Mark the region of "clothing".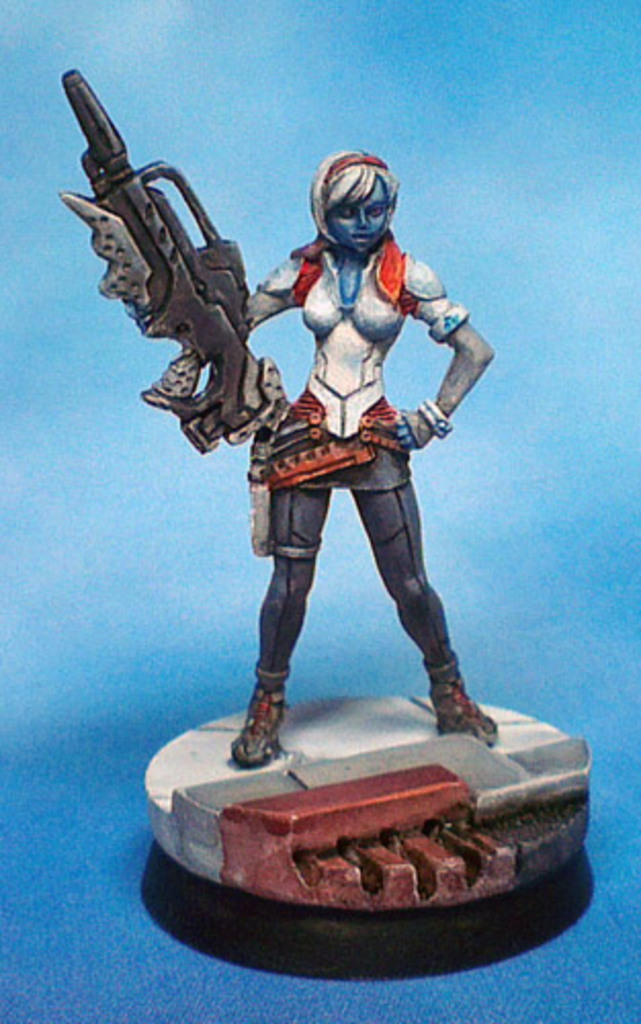
Region: <bbox>264, 193, 451, 526</bbox>.
